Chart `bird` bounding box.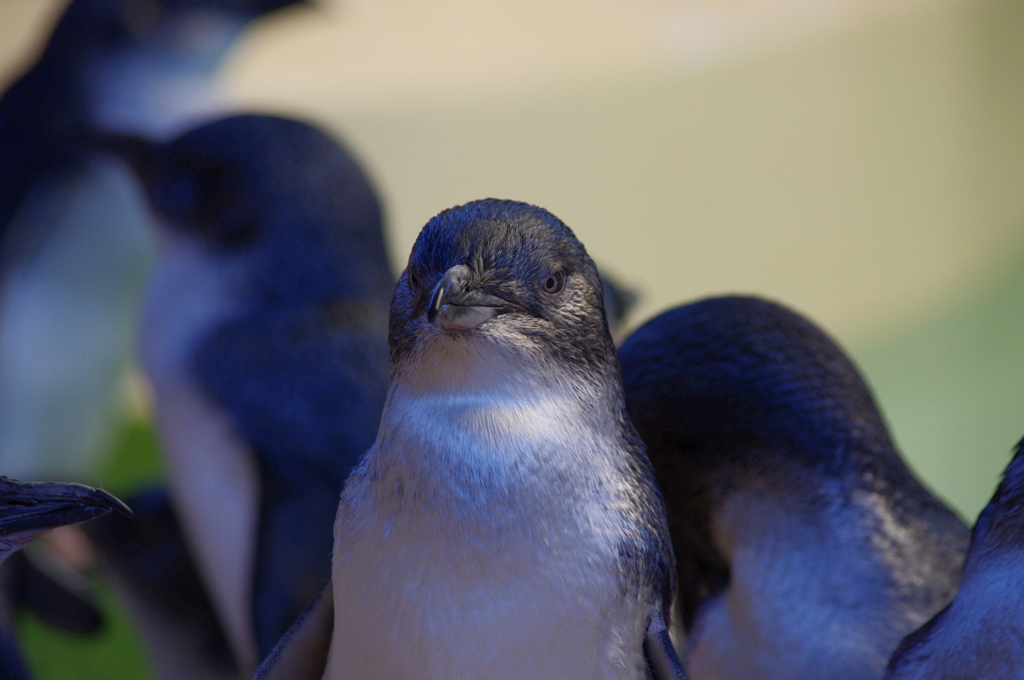
Charted: <bbox>327, 199, 695, 679</bbox>.
